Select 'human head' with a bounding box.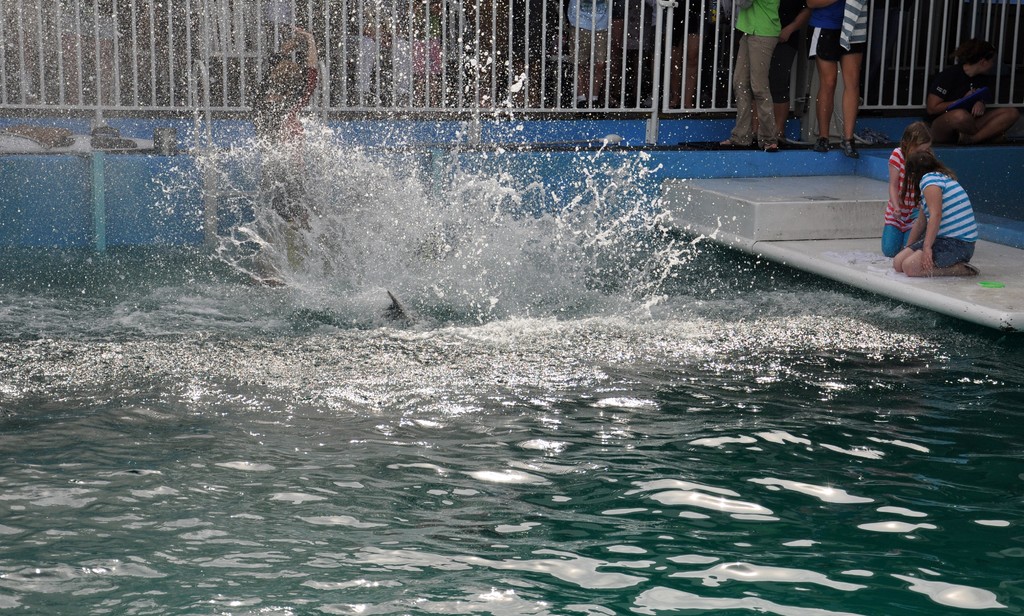
<box>961,38,992,72</box>.
